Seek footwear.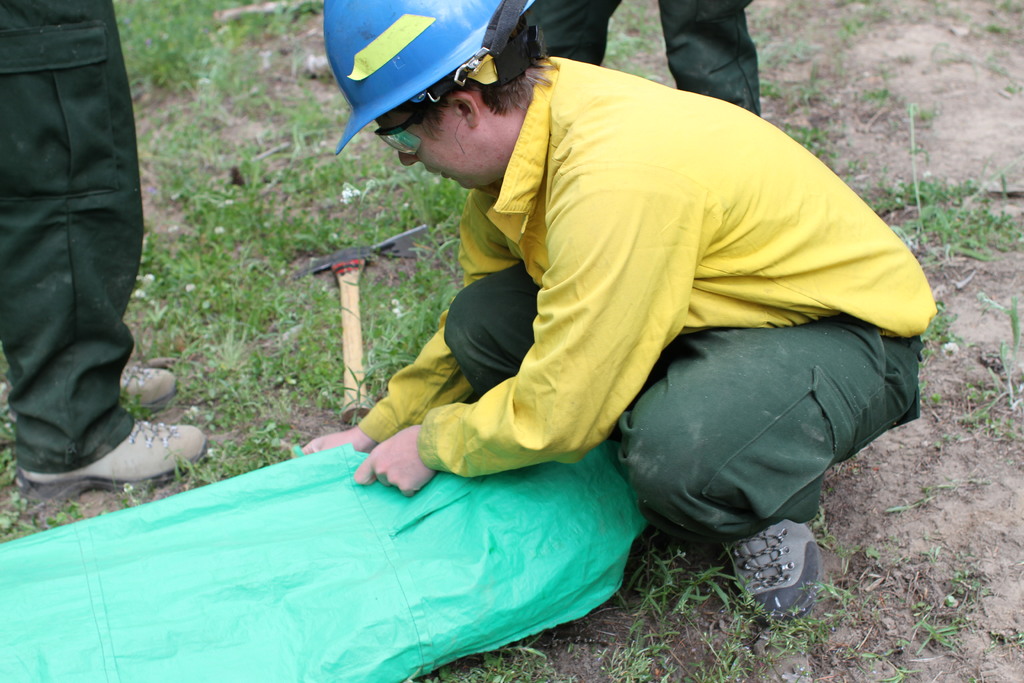
(721, 516, 824, 625).
